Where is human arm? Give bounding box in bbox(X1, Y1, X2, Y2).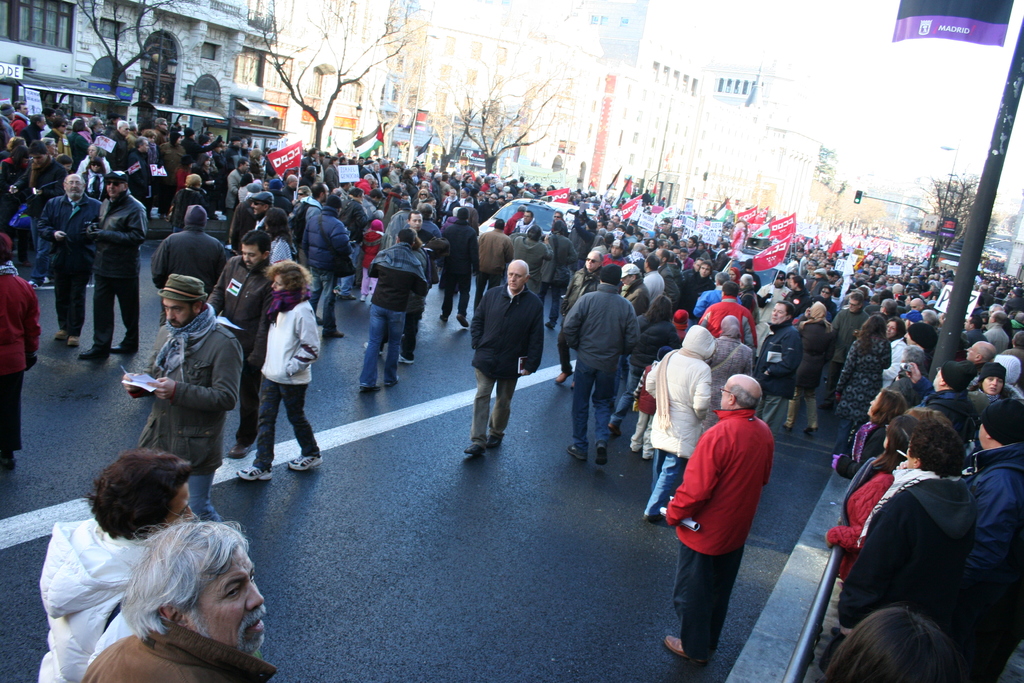
bbox(653, 438, 726, 525).
